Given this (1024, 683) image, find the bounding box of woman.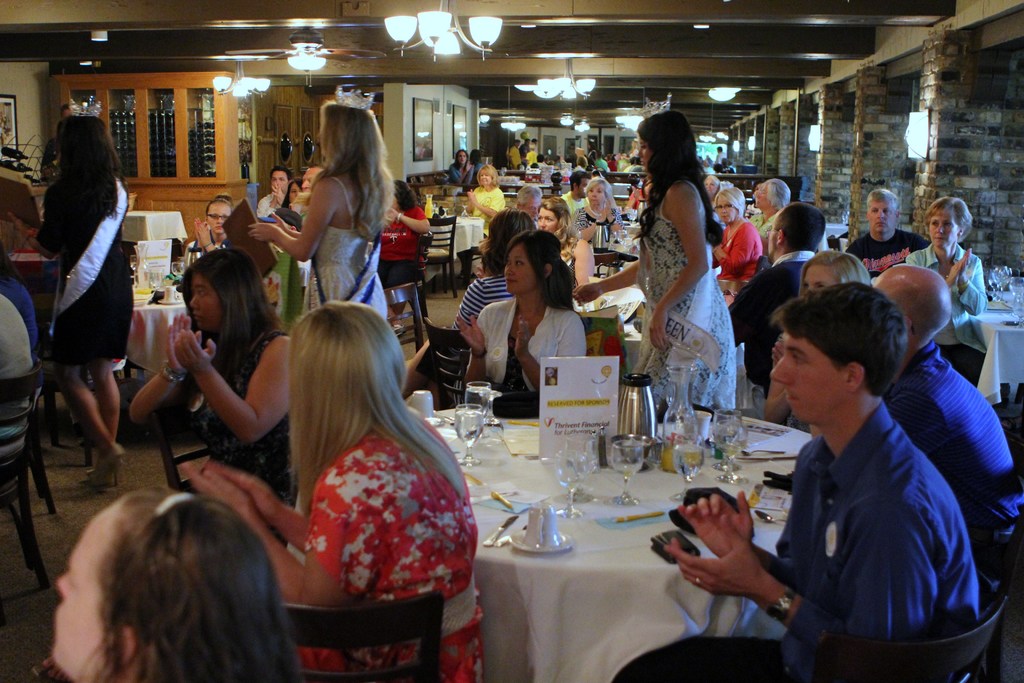
bbox=[403, 203, 538, 396].
